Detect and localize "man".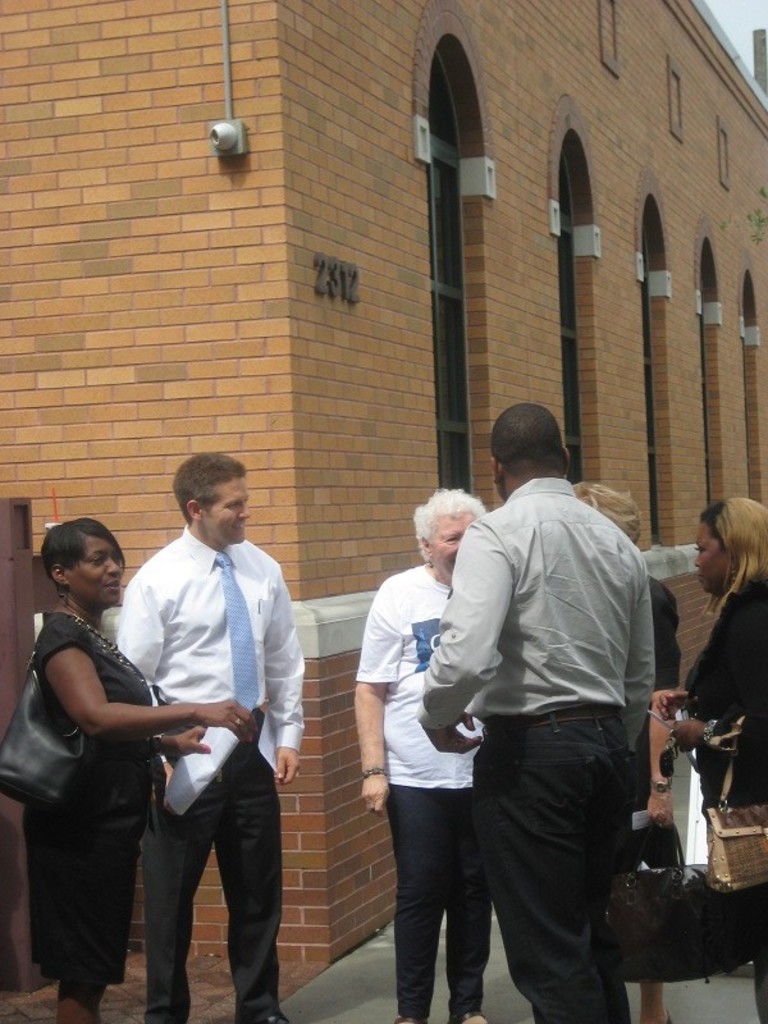
Localized at 421 394 660 1023.
